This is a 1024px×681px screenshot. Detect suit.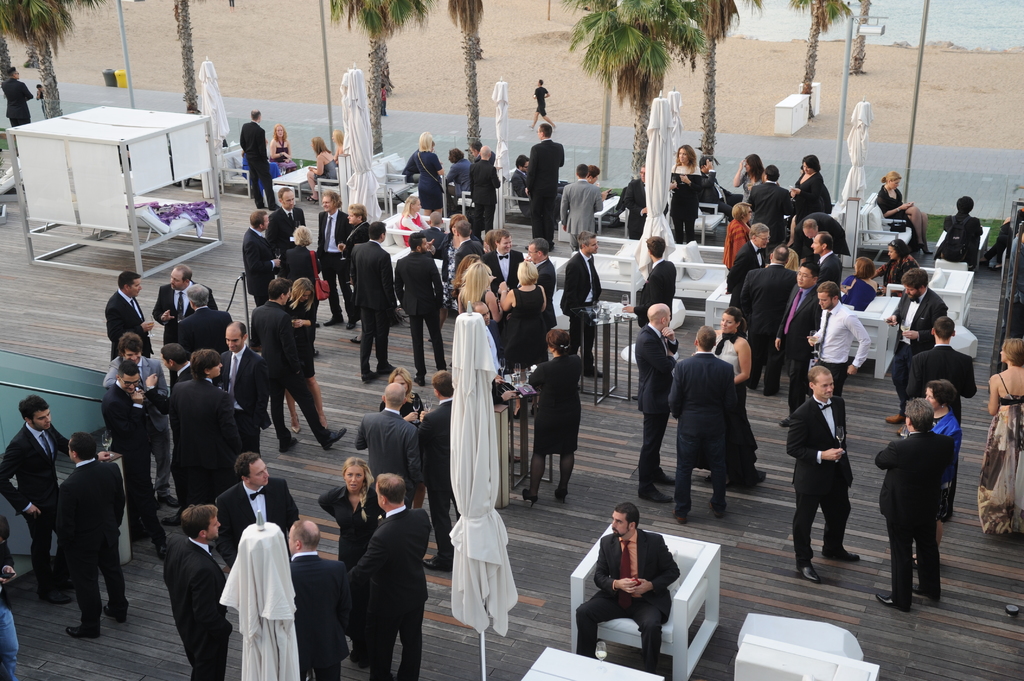
x1=348, y1=239, x2=399, y2=370.
